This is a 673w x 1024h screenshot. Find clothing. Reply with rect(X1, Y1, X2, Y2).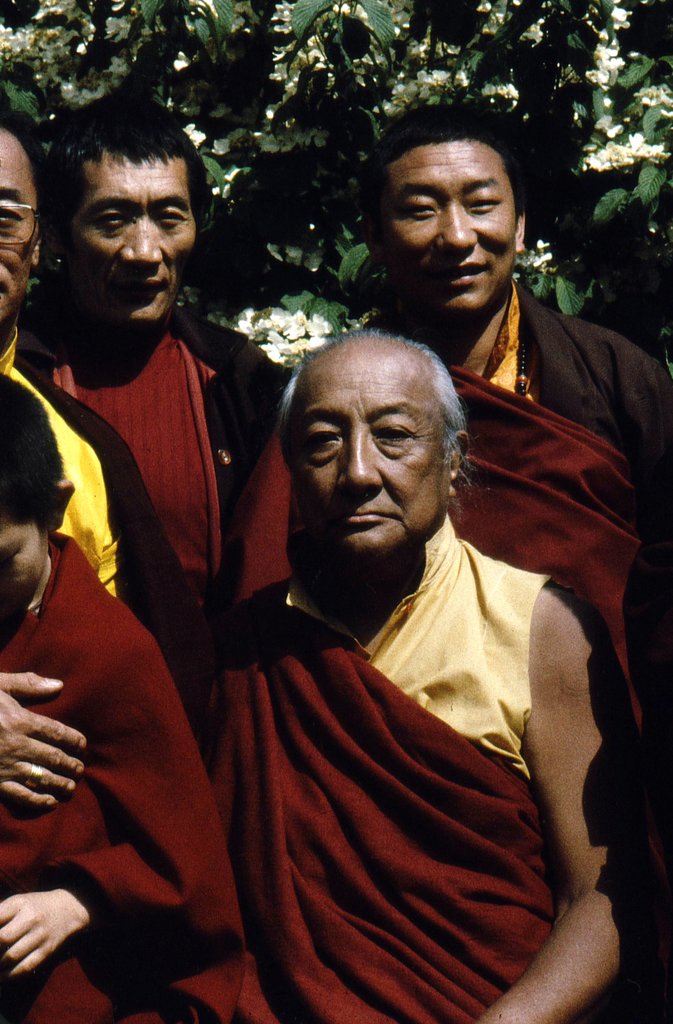
rect(236, 280, 672, 954).
